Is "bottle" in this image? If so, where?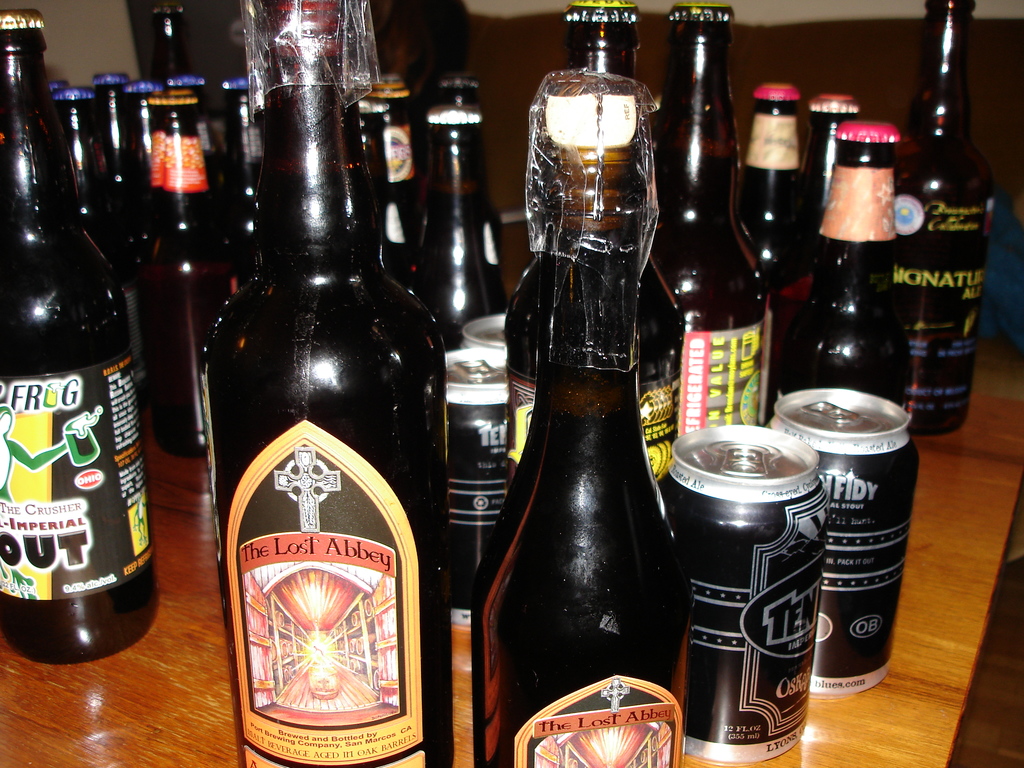
Yes, at 54 80 157 404.
